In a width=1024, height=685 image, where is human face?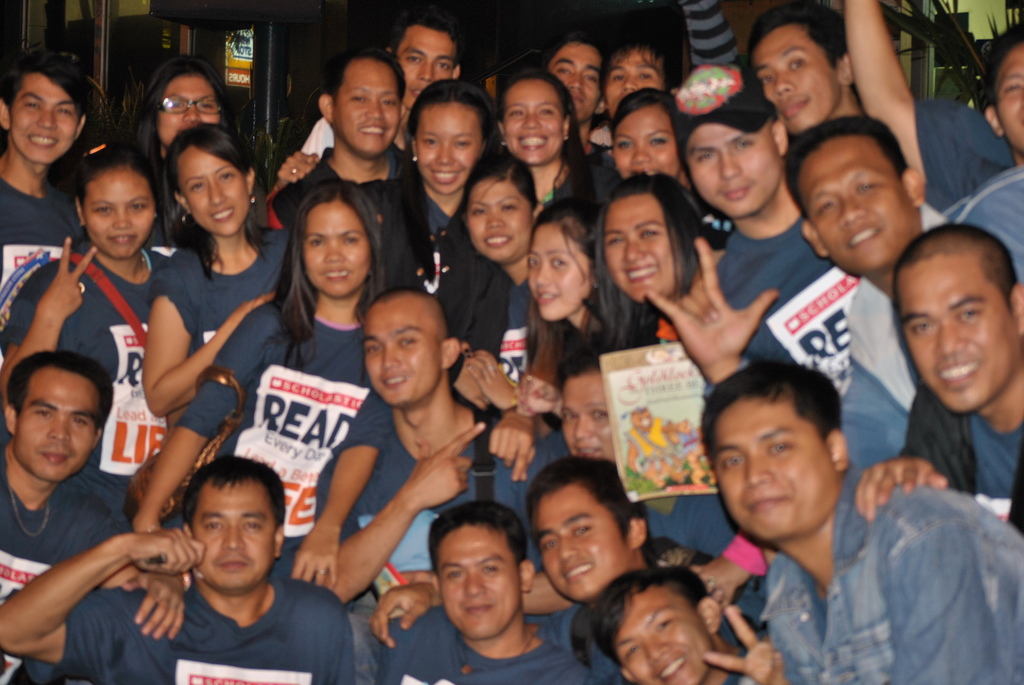
locate(683, 105, 788, 221).
